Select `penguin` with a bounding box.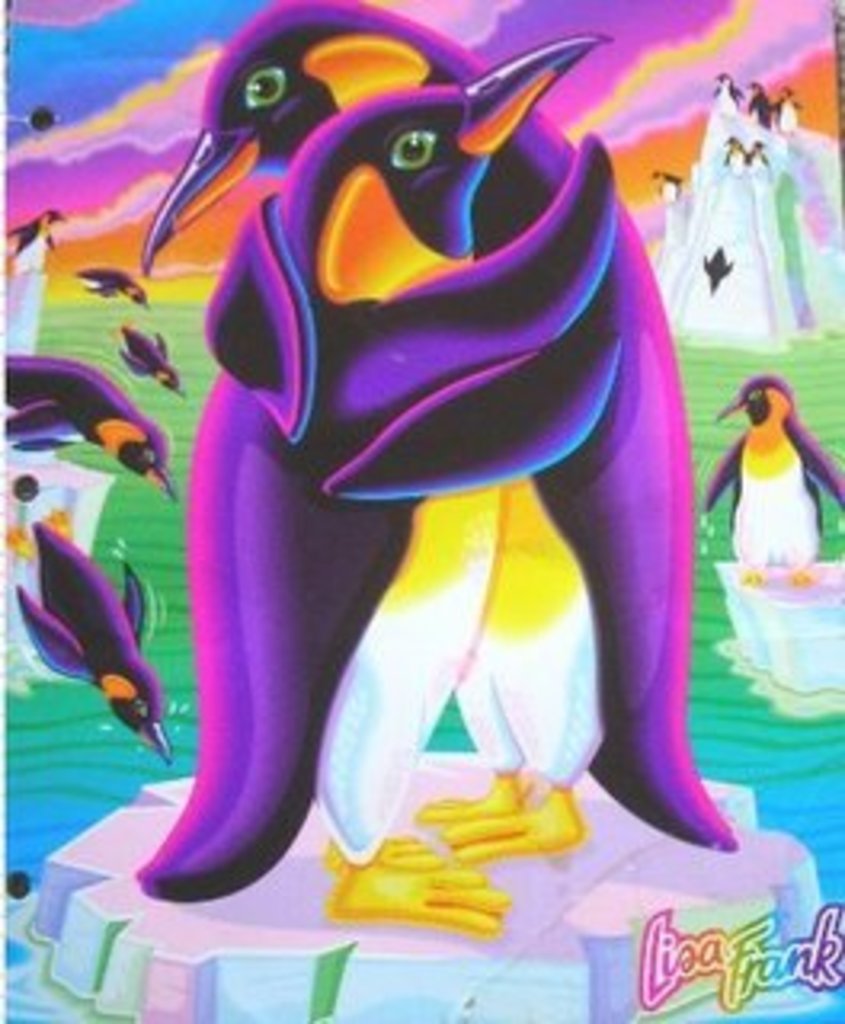
[743, 80, 771, 128].
